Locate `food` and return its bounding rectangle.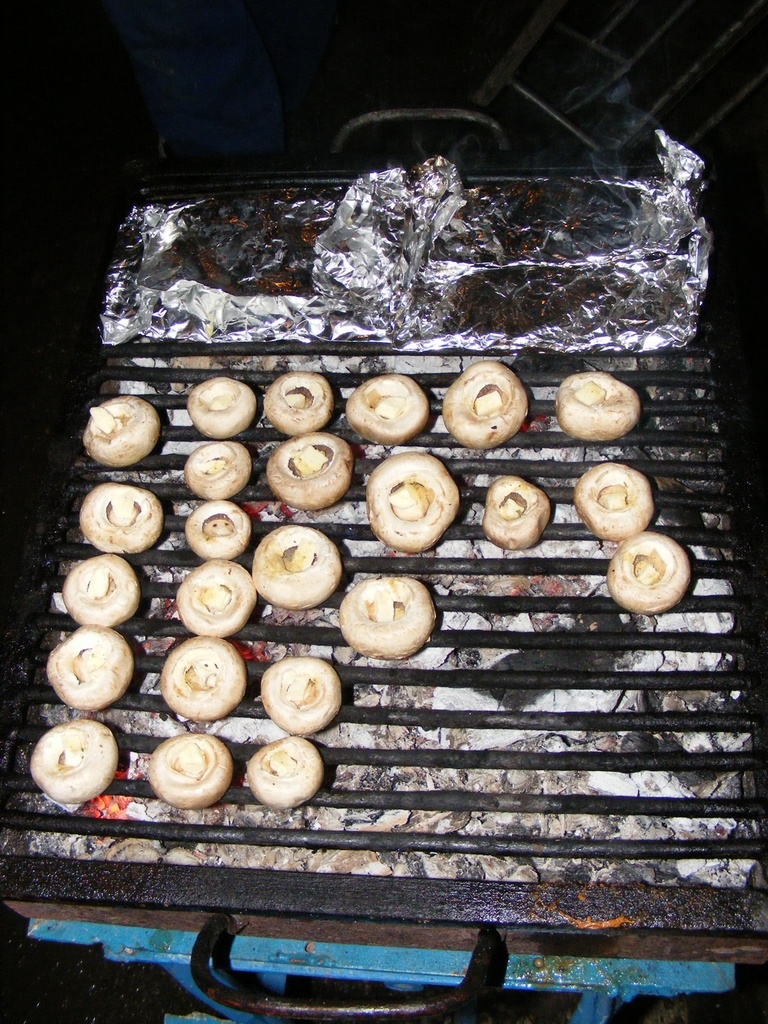
box(268, 431, 355, 512).
